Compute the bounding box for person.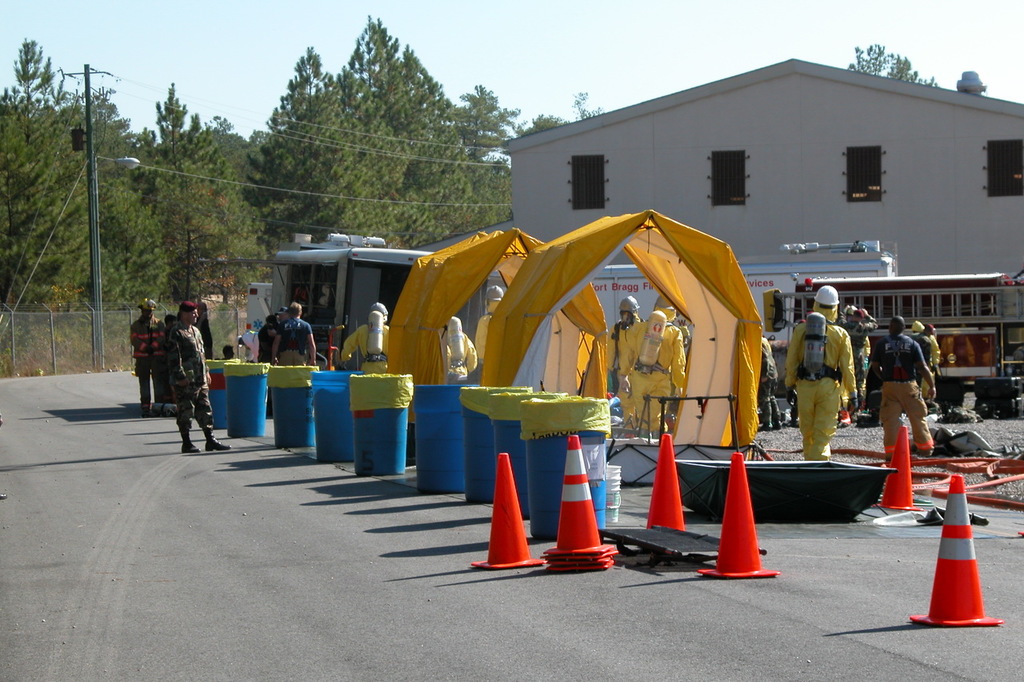
608,295,649,429.
